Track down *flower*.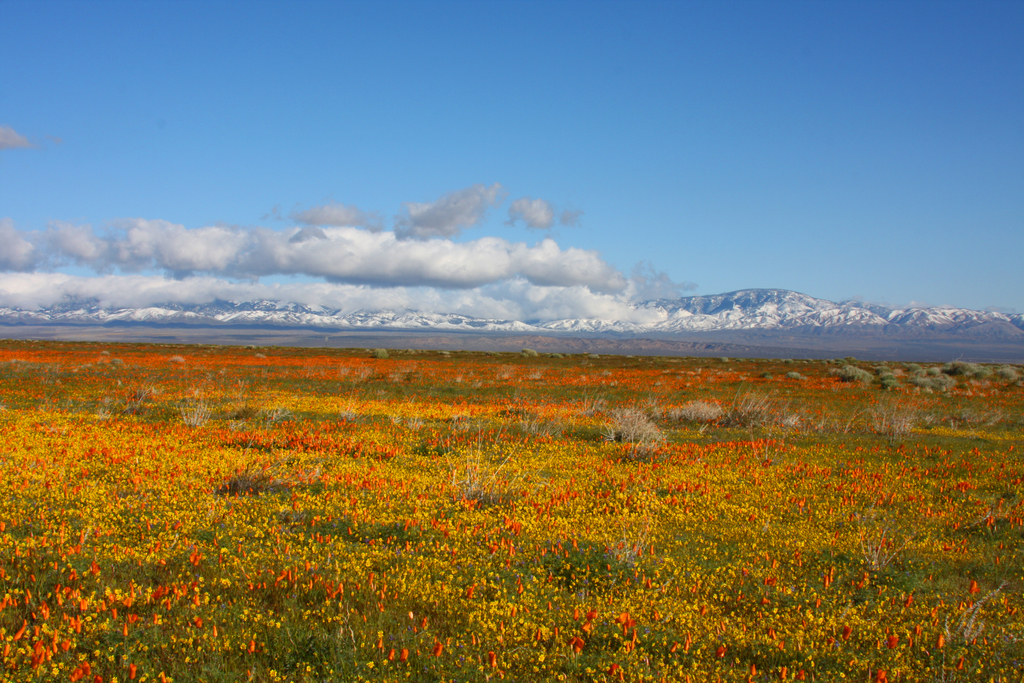
Tracked to <bbox>584, 669, 595, 680</bbox>.
